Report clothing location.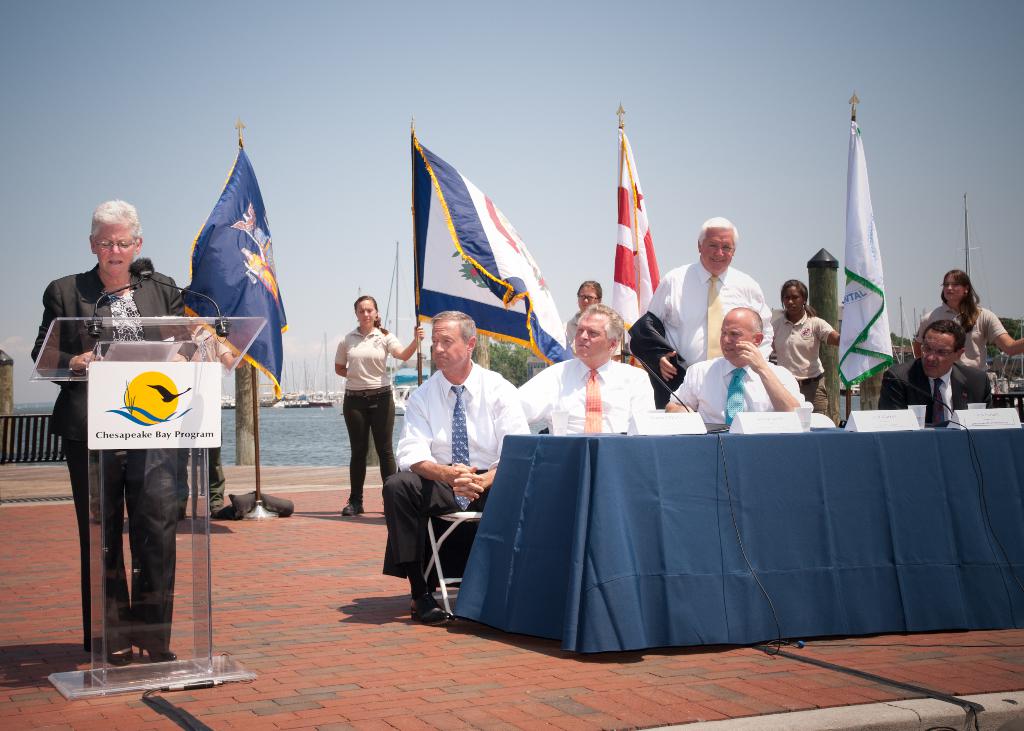
Report: <bbox>51, 223, 215, 673</bbox>.
